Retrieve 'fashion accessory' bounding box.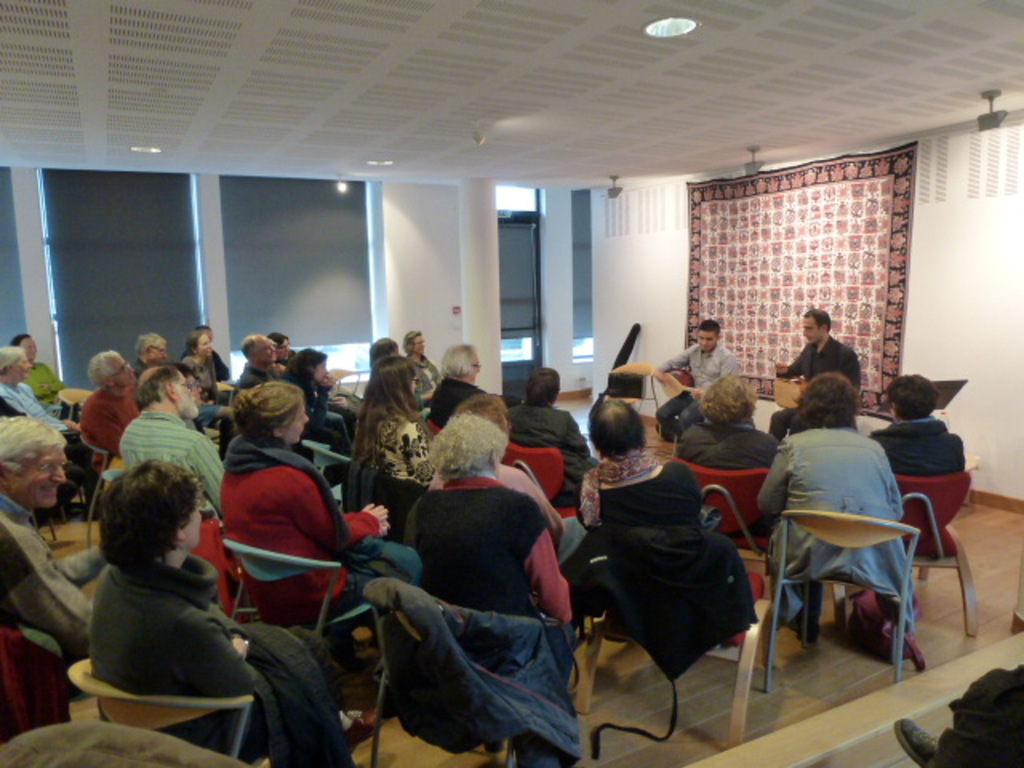
Bounding box: locate(893, 717, 938, 766).
